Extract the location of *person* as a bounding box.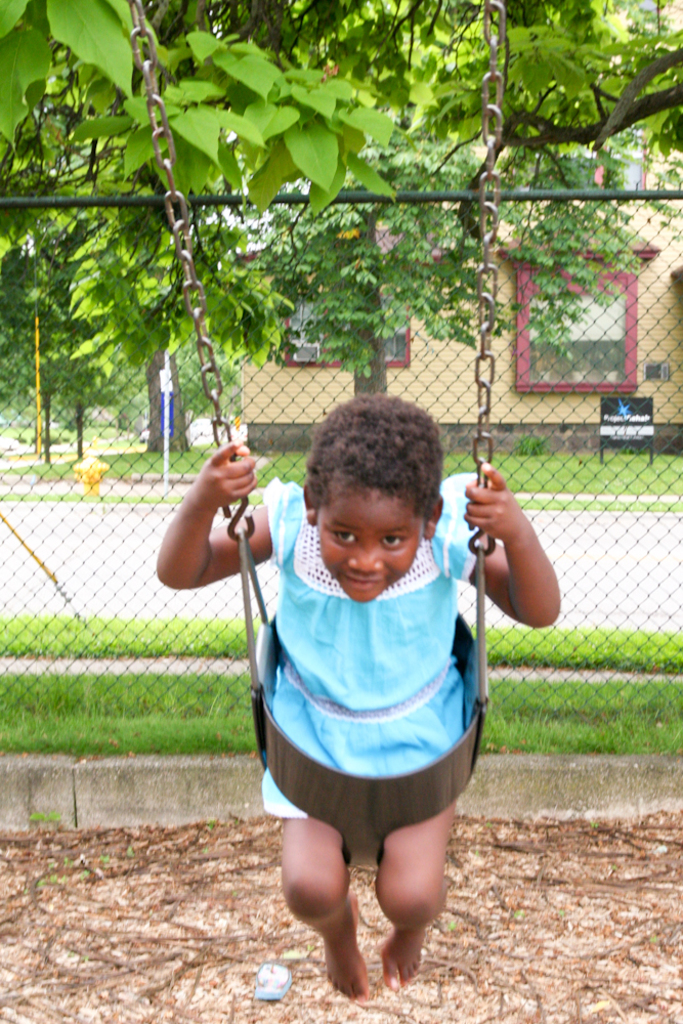
[left=142, top=388, right=582, bottom=996].
